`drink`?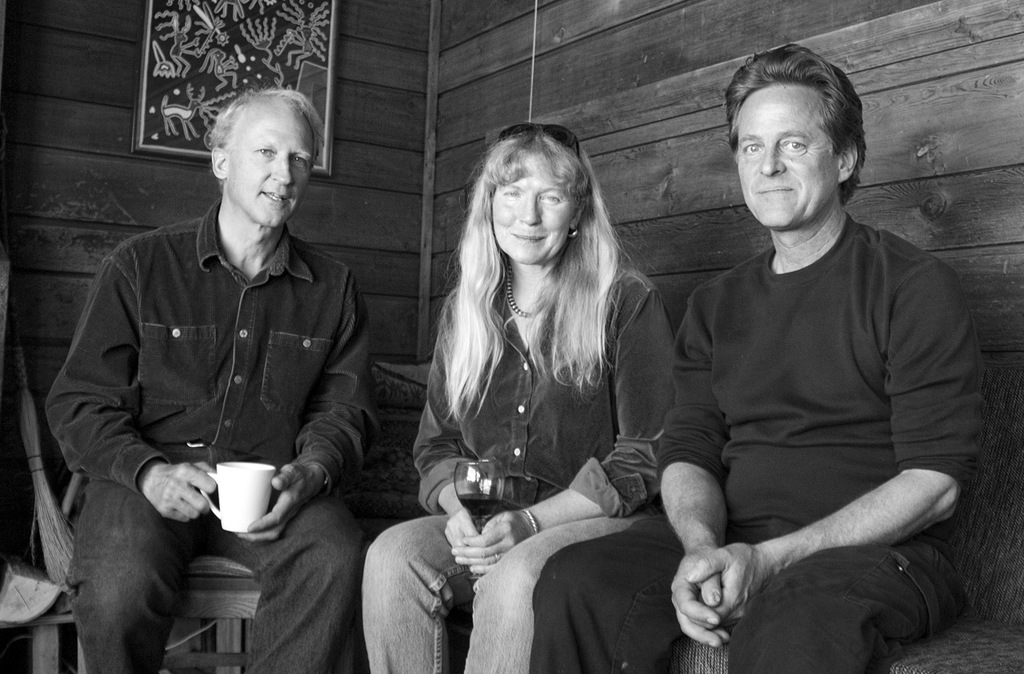
[460,490,499,531]
